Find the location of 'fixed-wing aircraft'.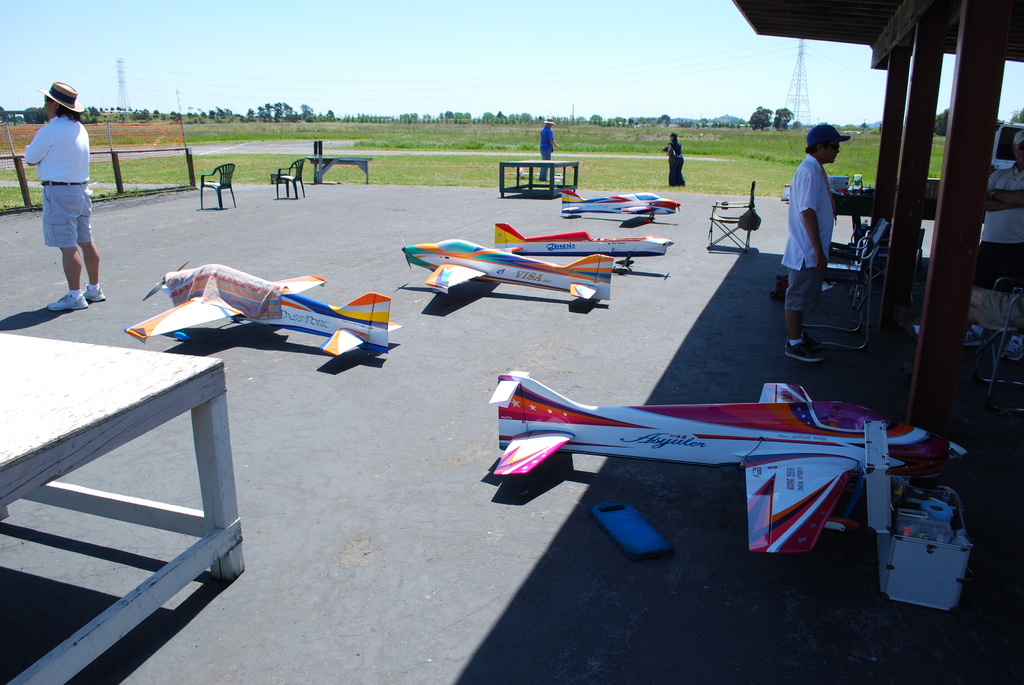
Location: crop(400, 230, 611, 303).
